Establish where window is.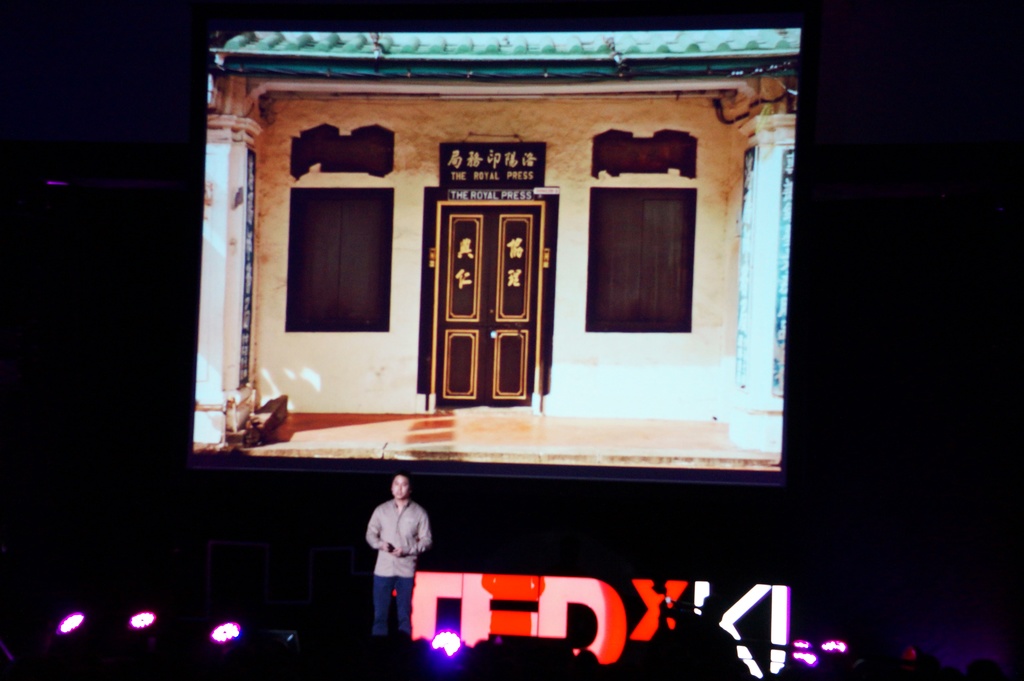
Established at Rect(594, 133, 710, 341).
